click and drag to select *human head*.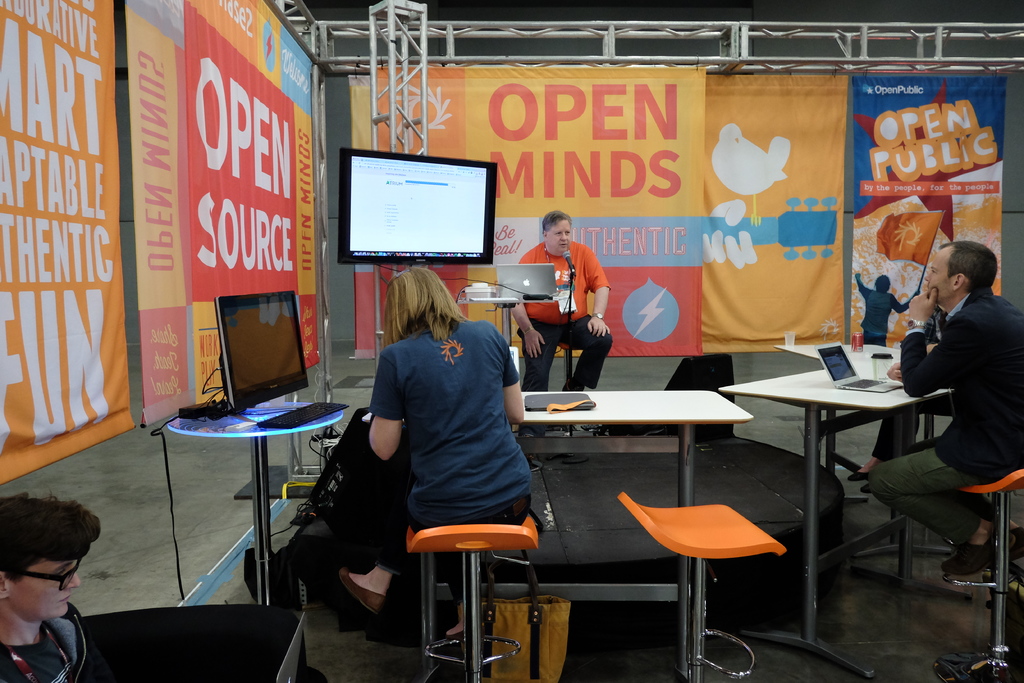
Selection: rect(541, 211, 573, 256).
